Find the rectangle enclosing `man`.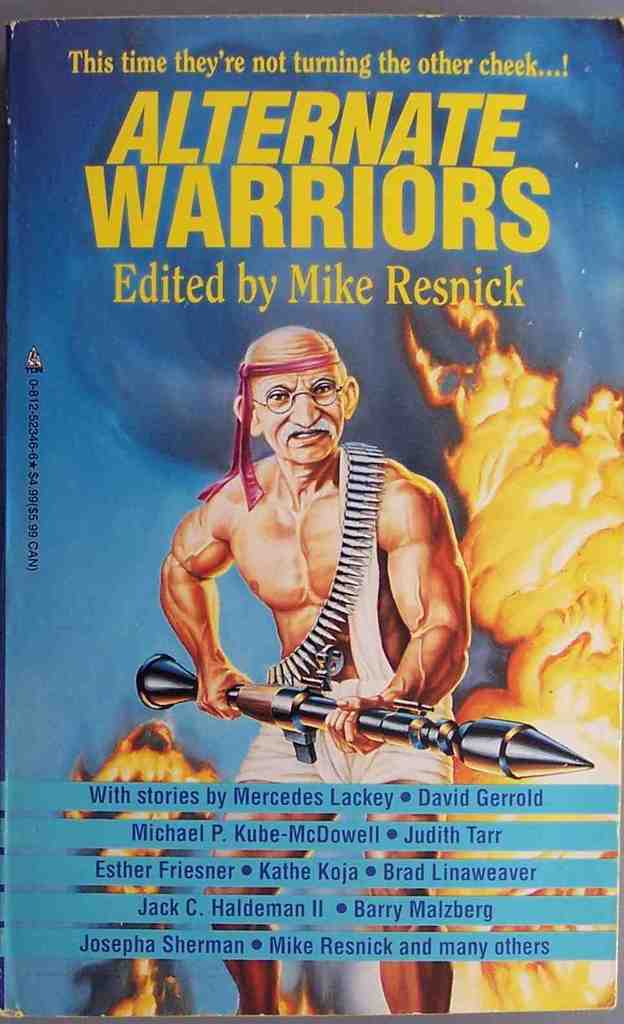
x1=164 y1=323 x2=471 y2=1016.
